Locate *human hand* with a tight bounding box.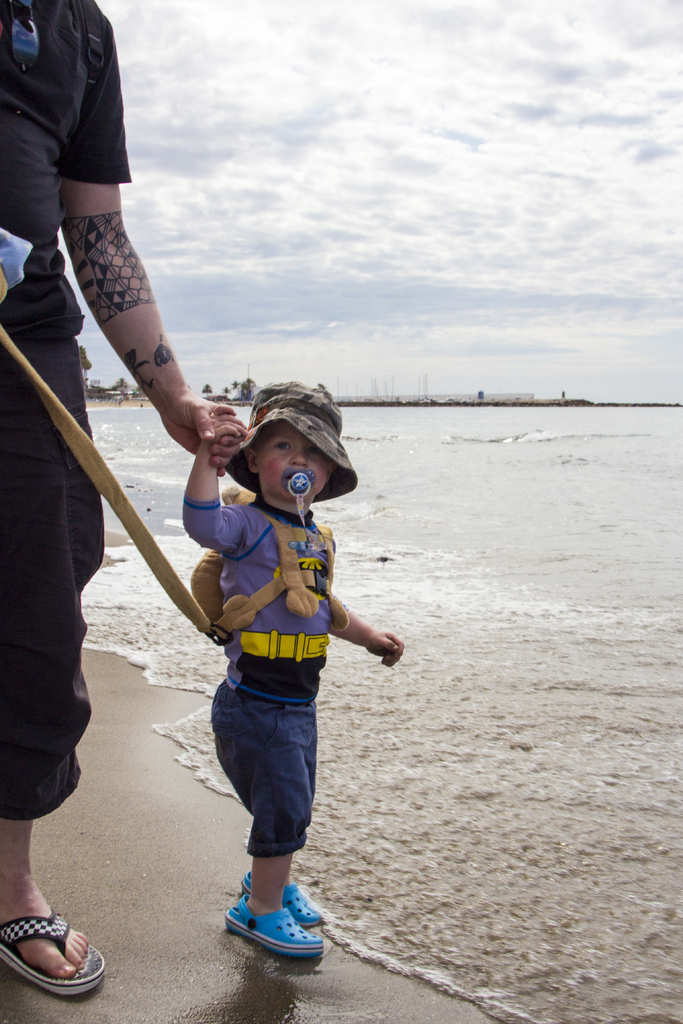
<region>145, 388, 248, 465</region>.
